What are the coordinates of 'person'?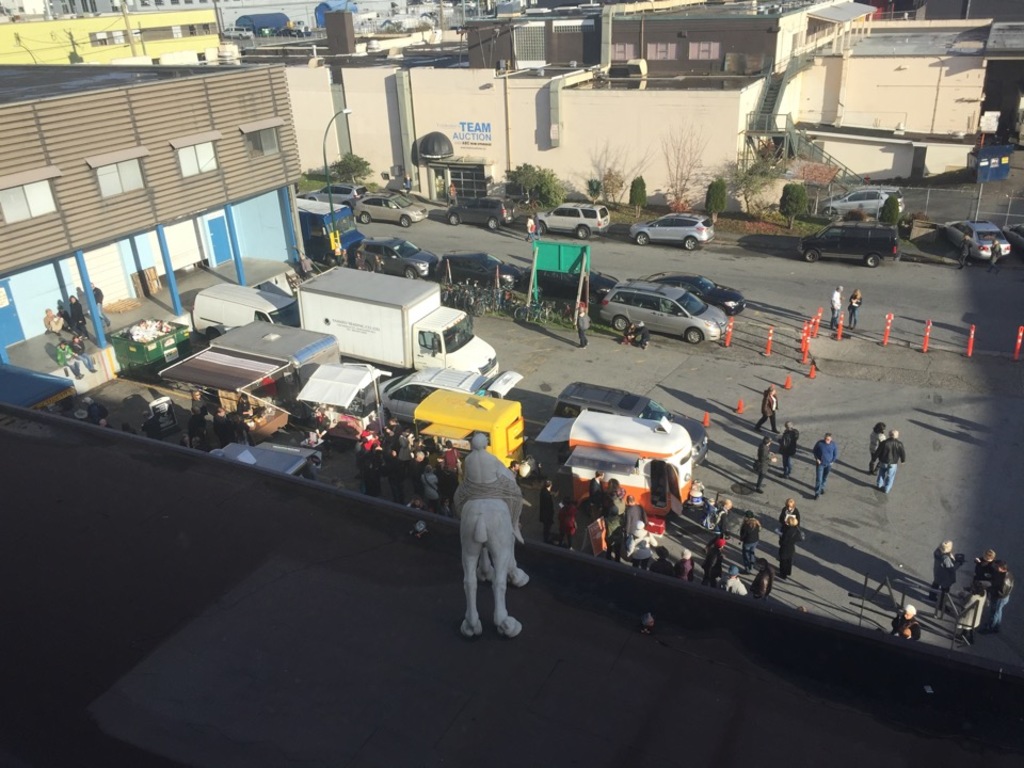
(x1=448, y1=430, x2=527, y2=546).
